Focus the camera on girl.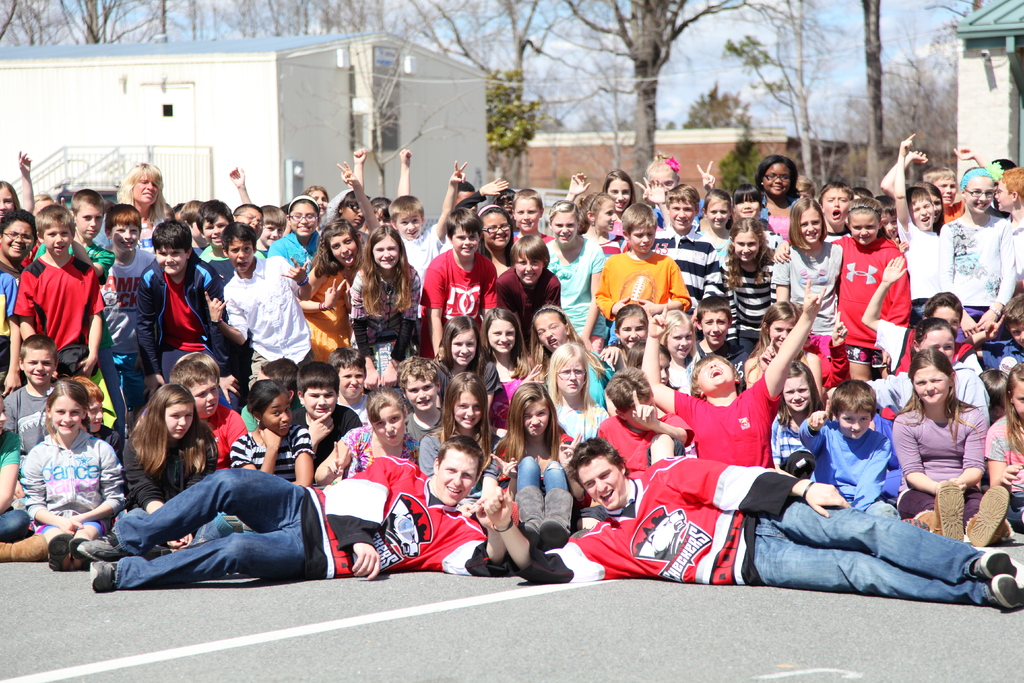
Focus region: {"x1": 22, "y1": 379, "x2": 119, "y2": 573}.
